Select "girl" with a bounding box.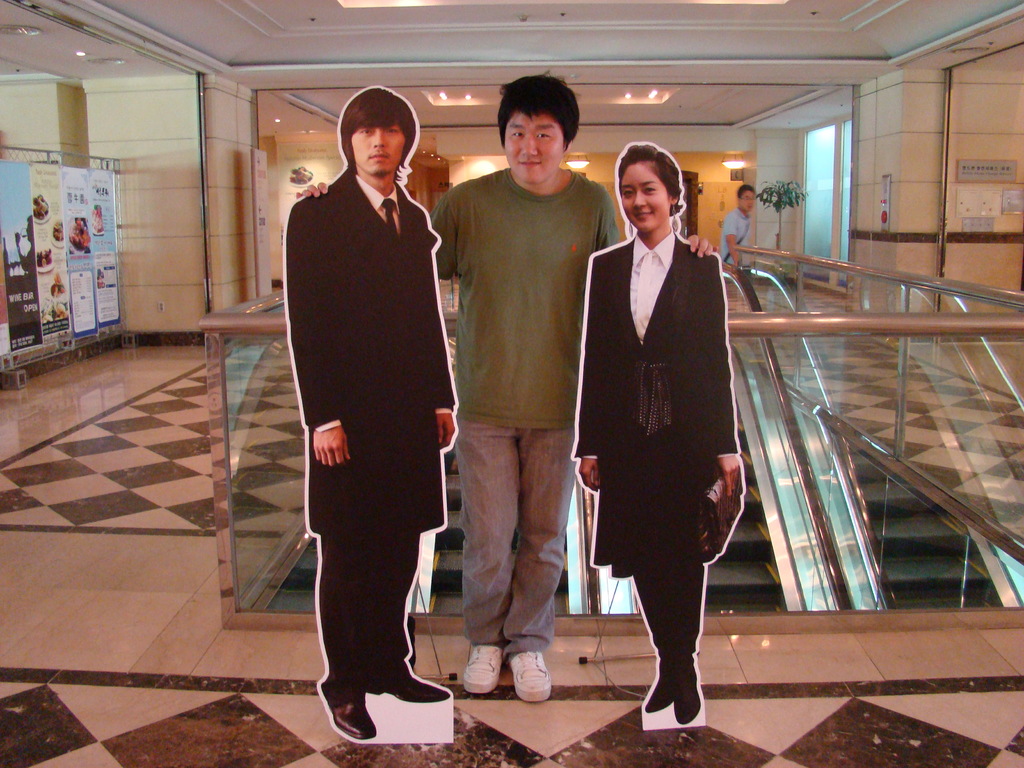
572/134/746/727.
